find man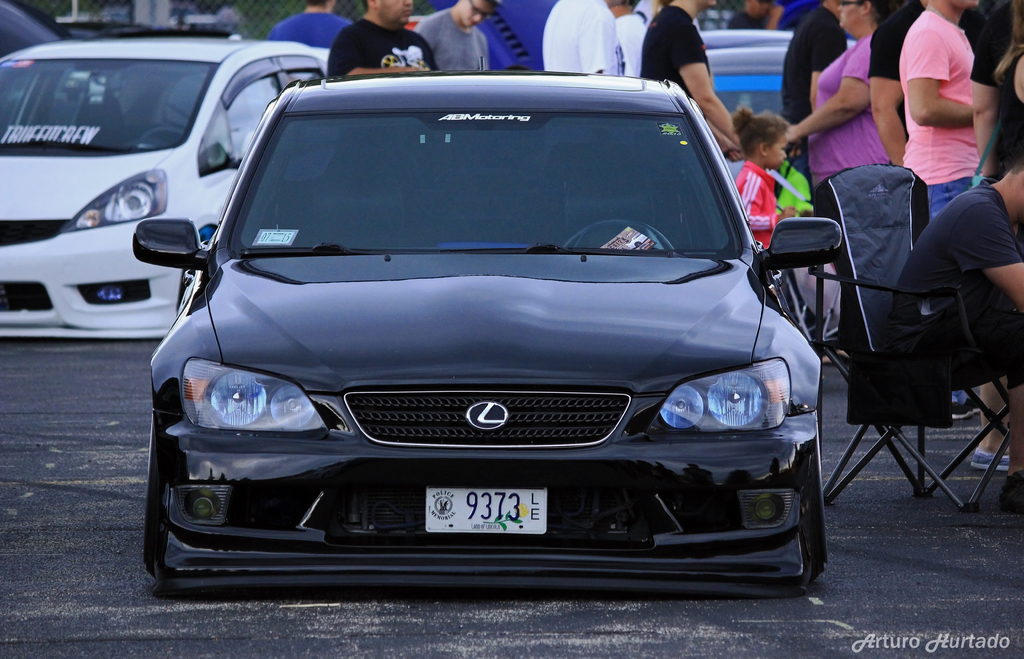
crop(866, 0, 927, 169)
